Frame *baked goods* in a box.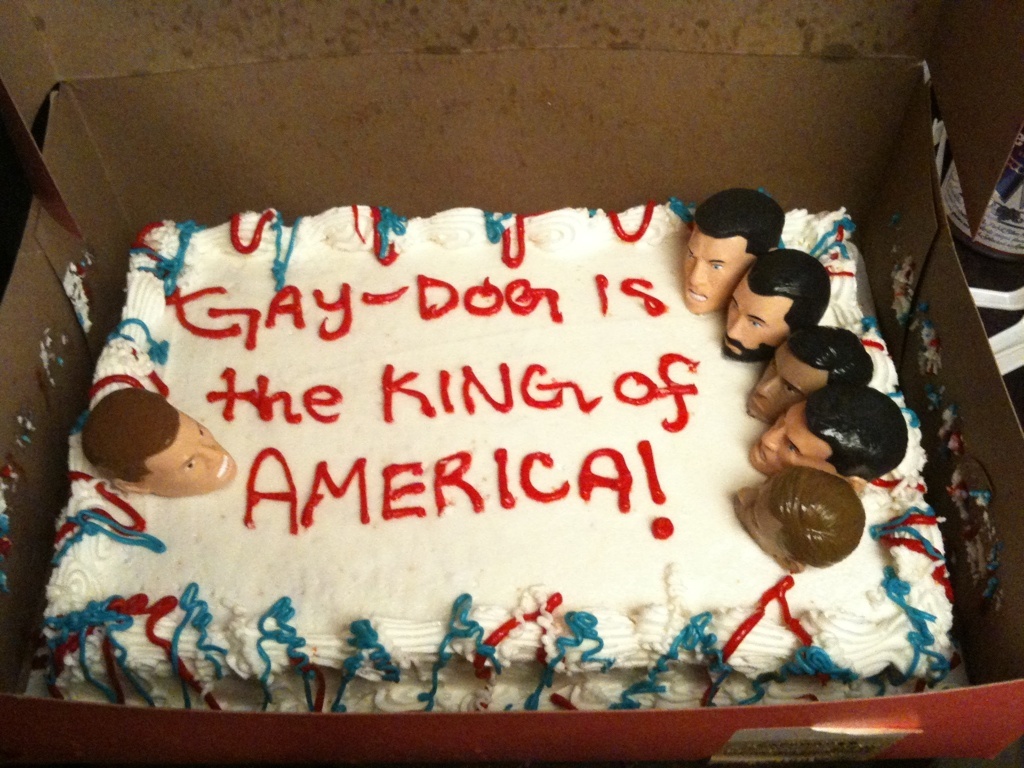
[35,183,957,713].
